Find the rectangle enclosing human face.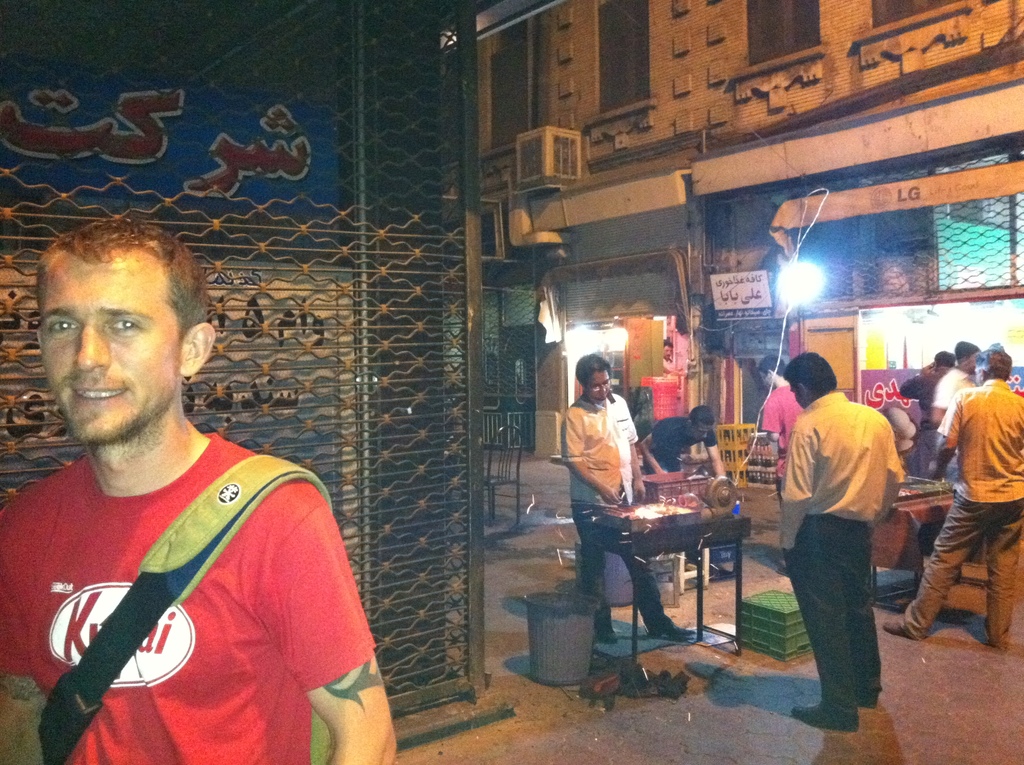
bbox=(36, 241, 185, 440).
